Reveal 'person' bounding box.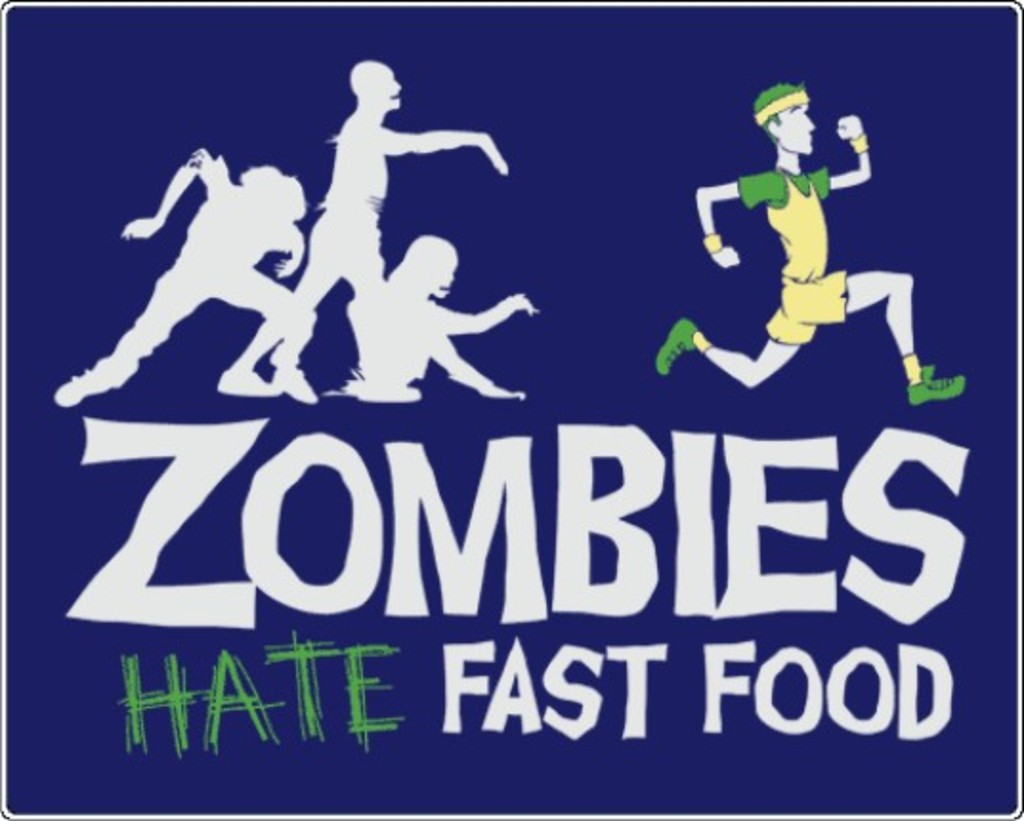
Revealed: (340, 237, 541, 403).
